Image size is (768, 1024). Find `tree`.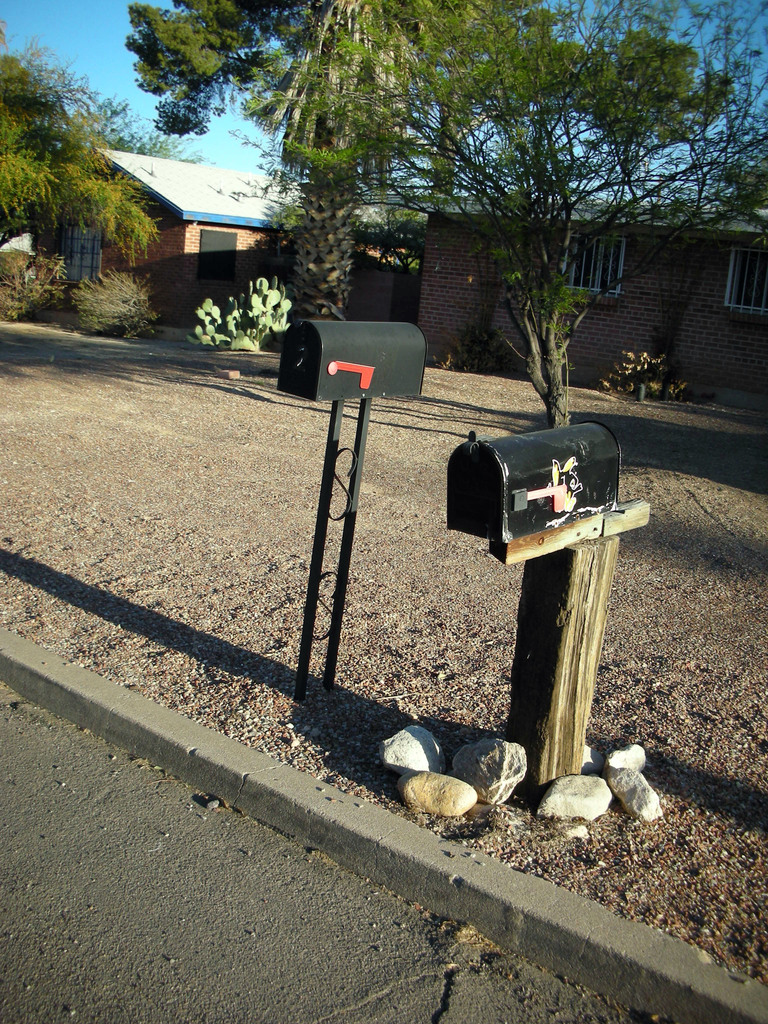
123,0,543,325.
